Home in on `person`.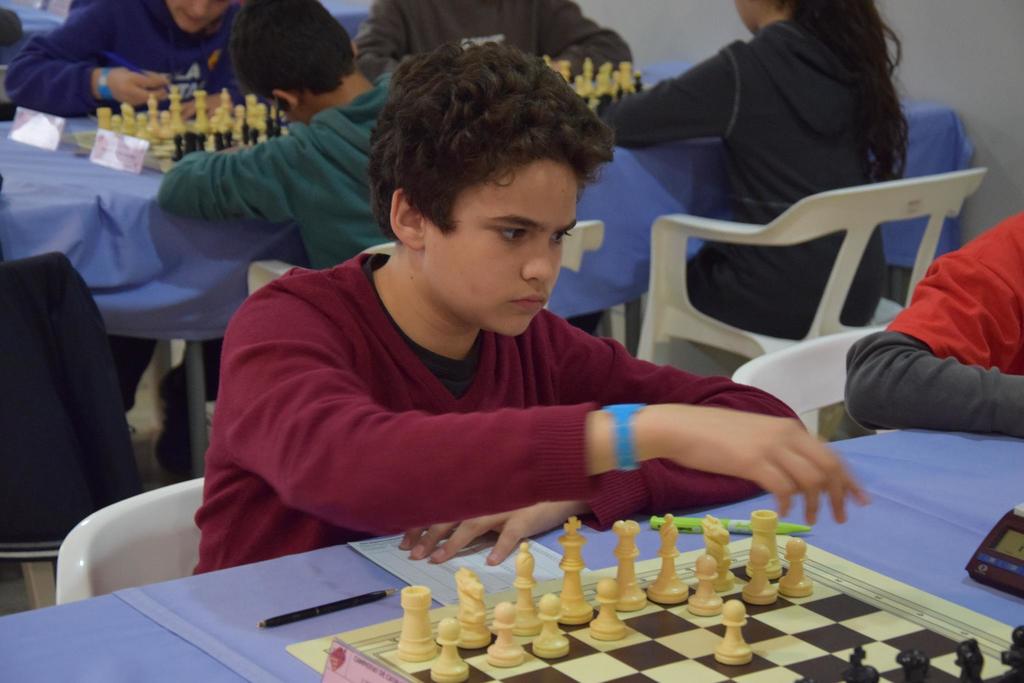
Homed in at <bbox>155, 0, 392, 252</bbox>.
